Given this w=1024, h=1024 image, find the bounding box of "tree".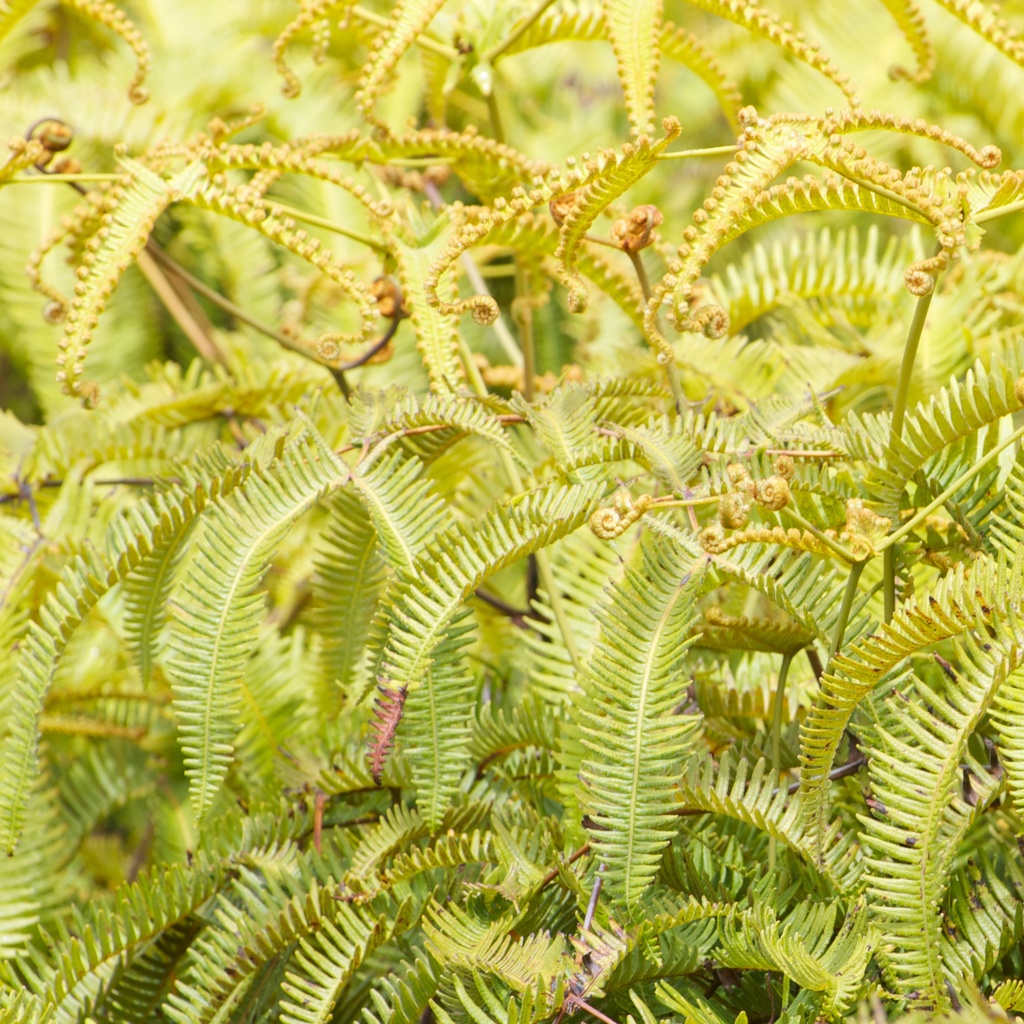
bbox=(0, 0, 1023, 1023).
